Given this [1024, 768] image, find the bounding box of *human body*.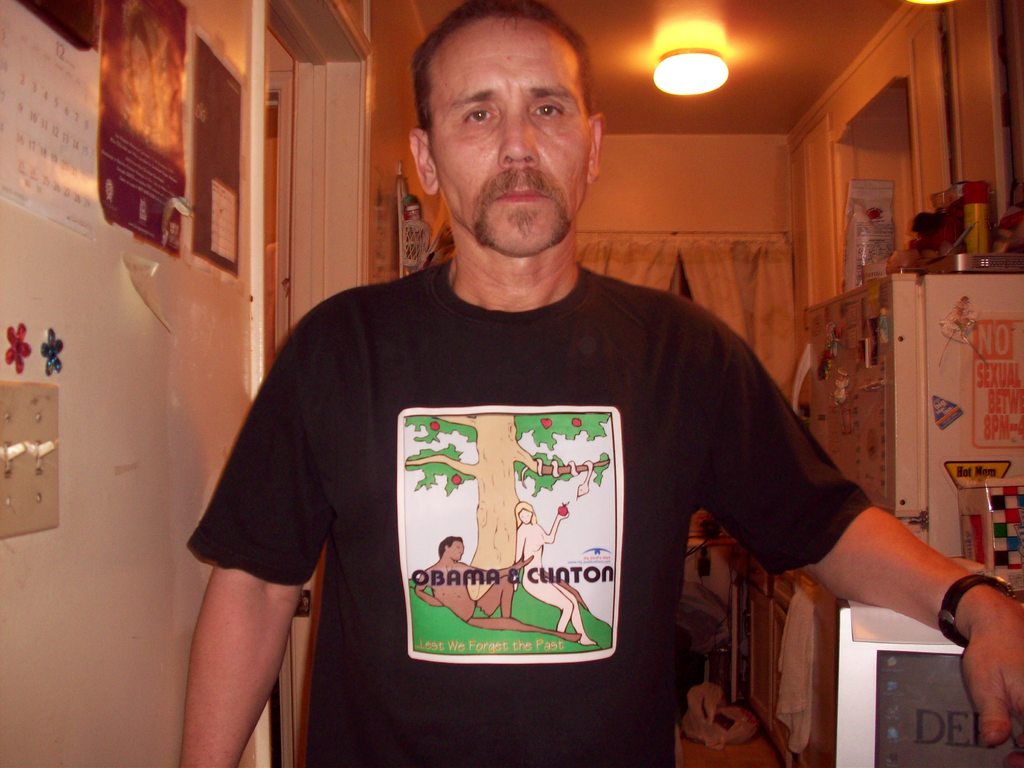
box=[415, 532, 579, 639].
